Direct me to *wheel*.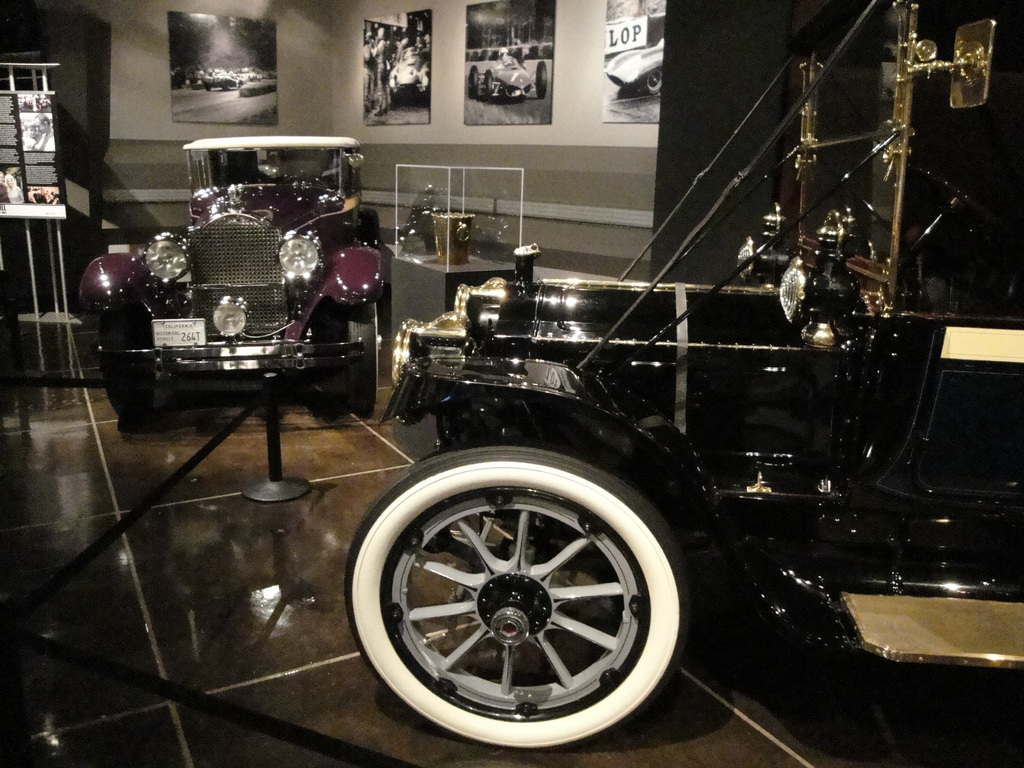
Direction: locate(92, 299, 164, 427).
